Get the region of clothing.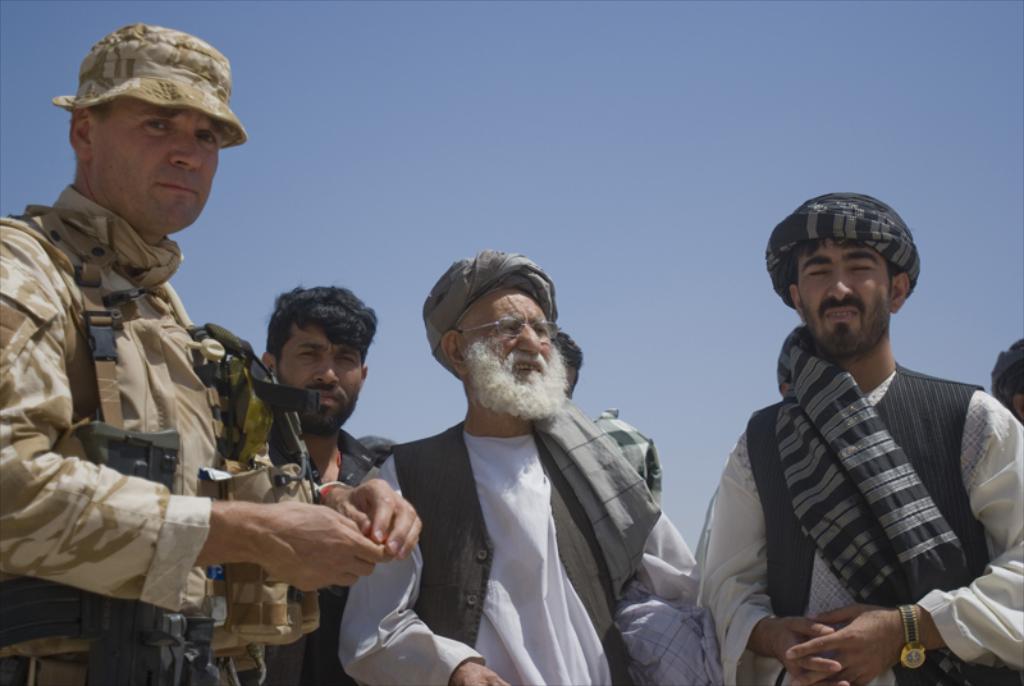
{"left": 0, "top": 184, "right": 319, "bottom": 685}.
